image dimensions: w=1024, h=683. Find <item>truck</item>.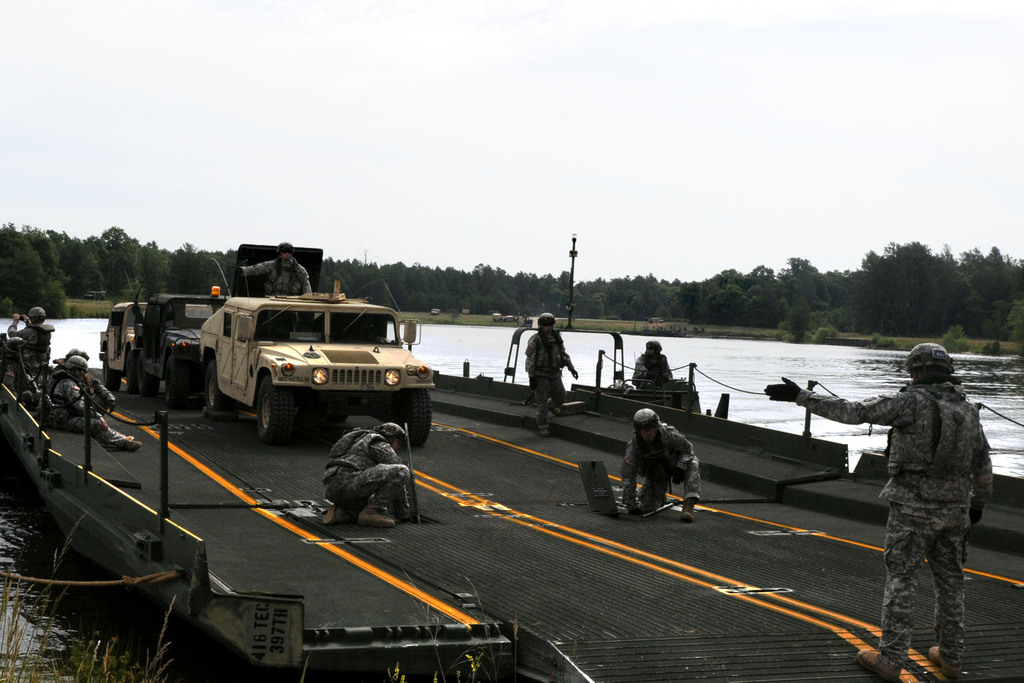
138,292,235,407.
